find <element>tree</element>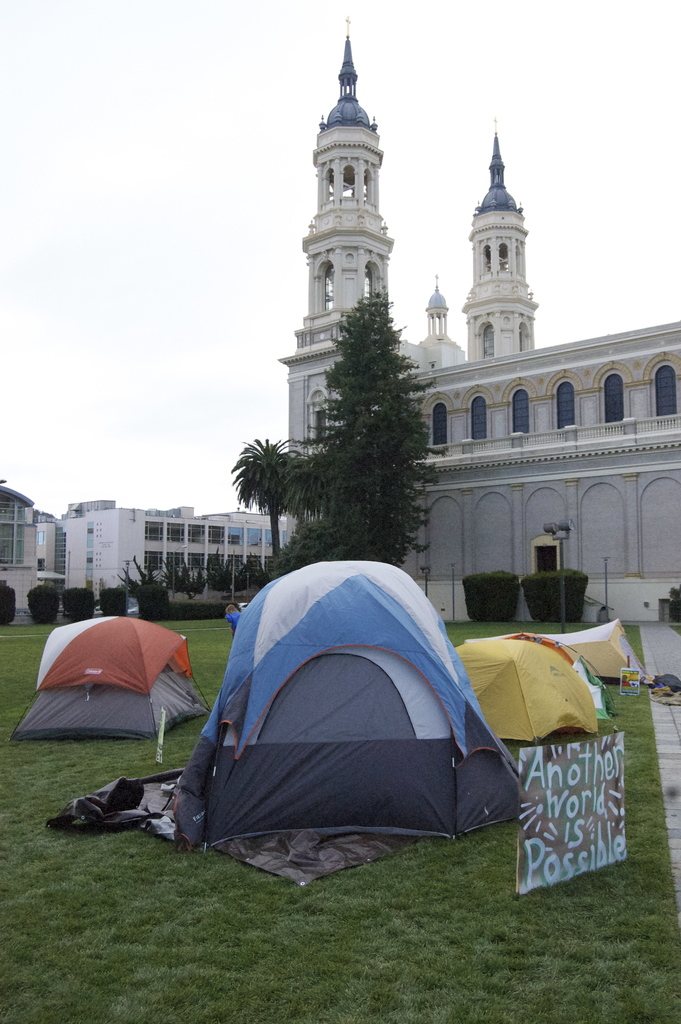
<box>229,433,317,604</box>
